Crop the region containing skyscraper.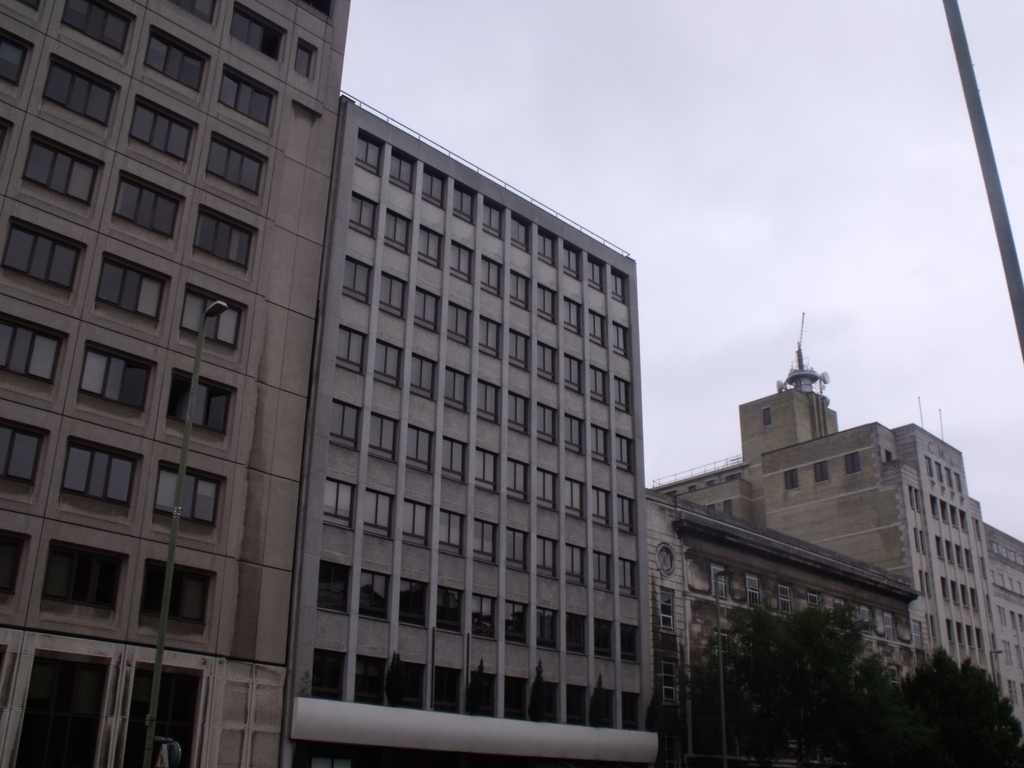
Crop region: (297, 83, 661, 764).
